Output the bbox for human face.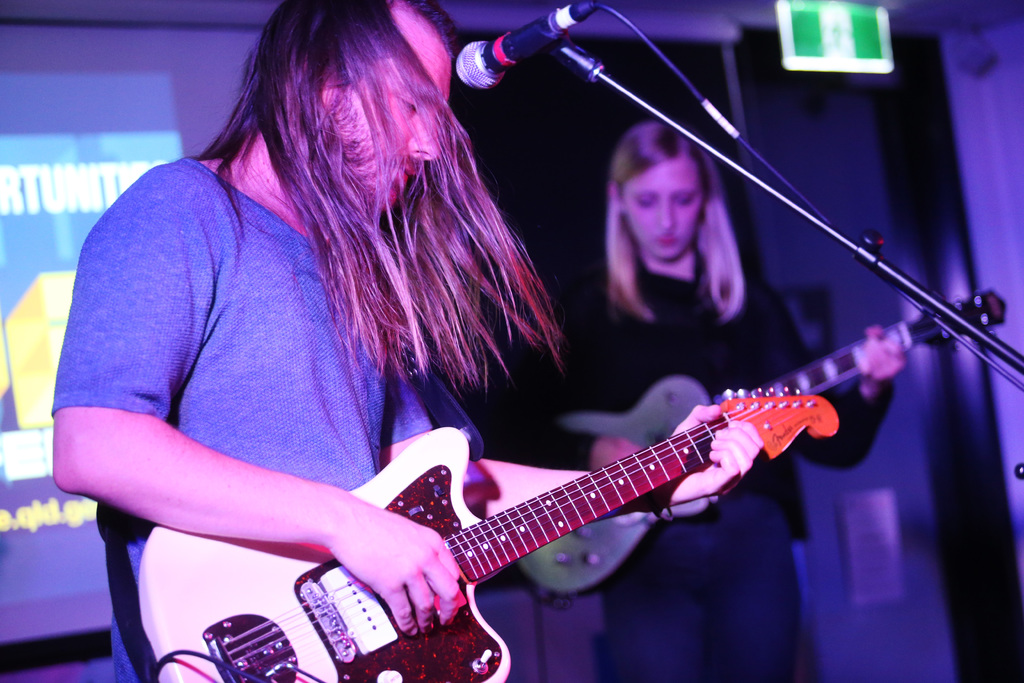
Rect(340, 3, 451, 211).
